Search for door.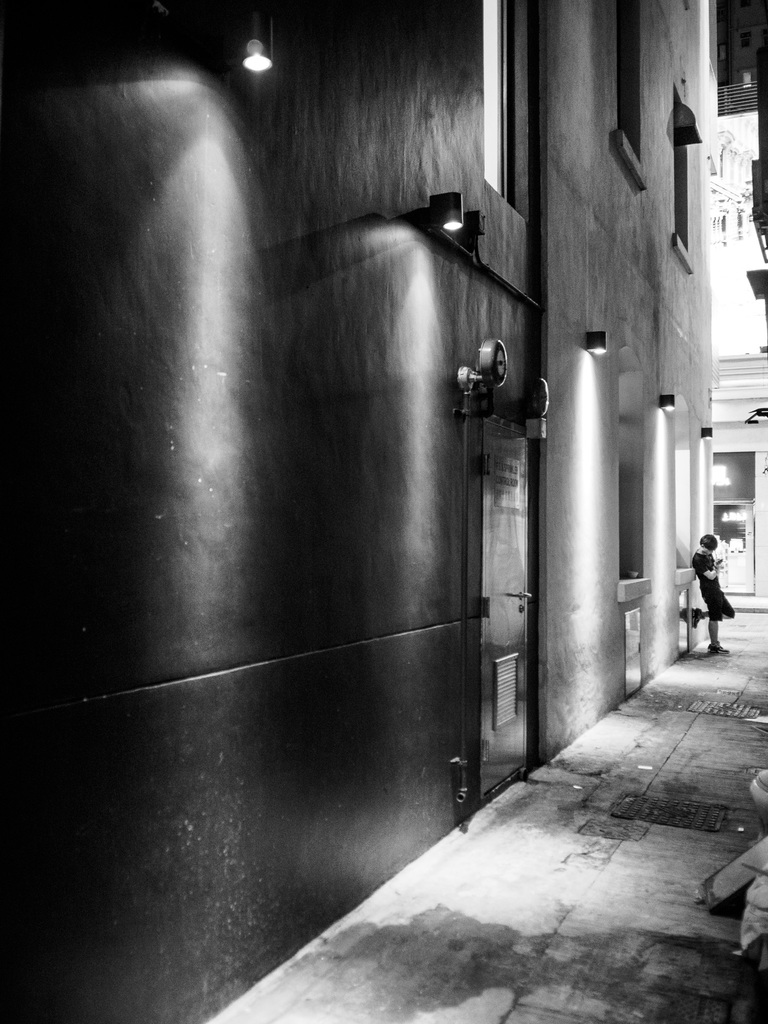
Found at crop(471, 422, 543, 802).
